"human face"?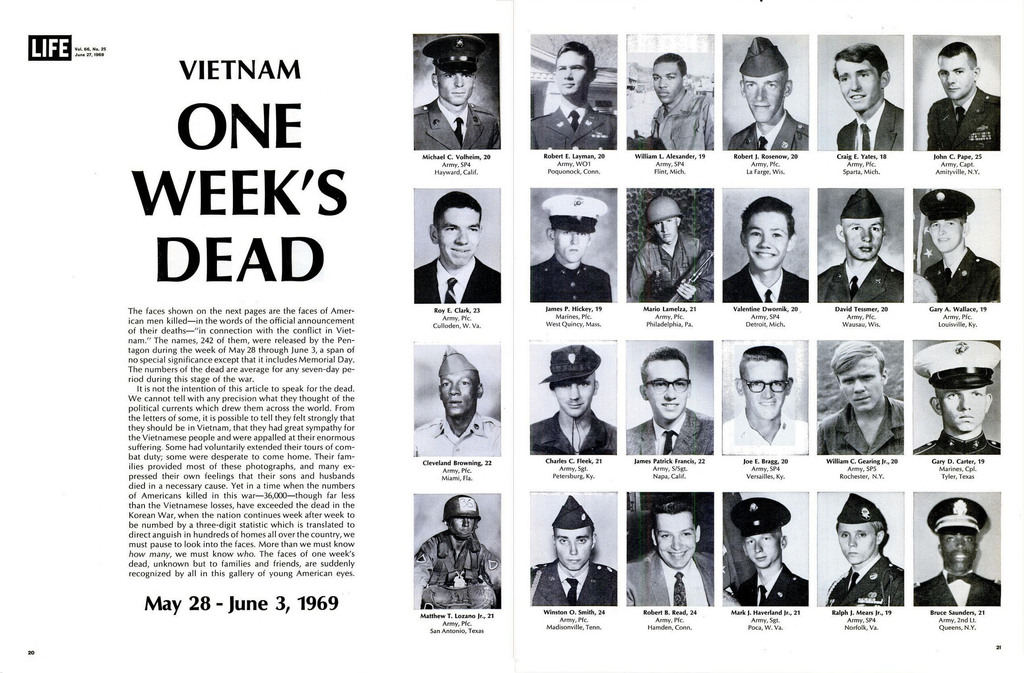
{"left": 931, "top": 220, "right": 962, "bottom": 253}
